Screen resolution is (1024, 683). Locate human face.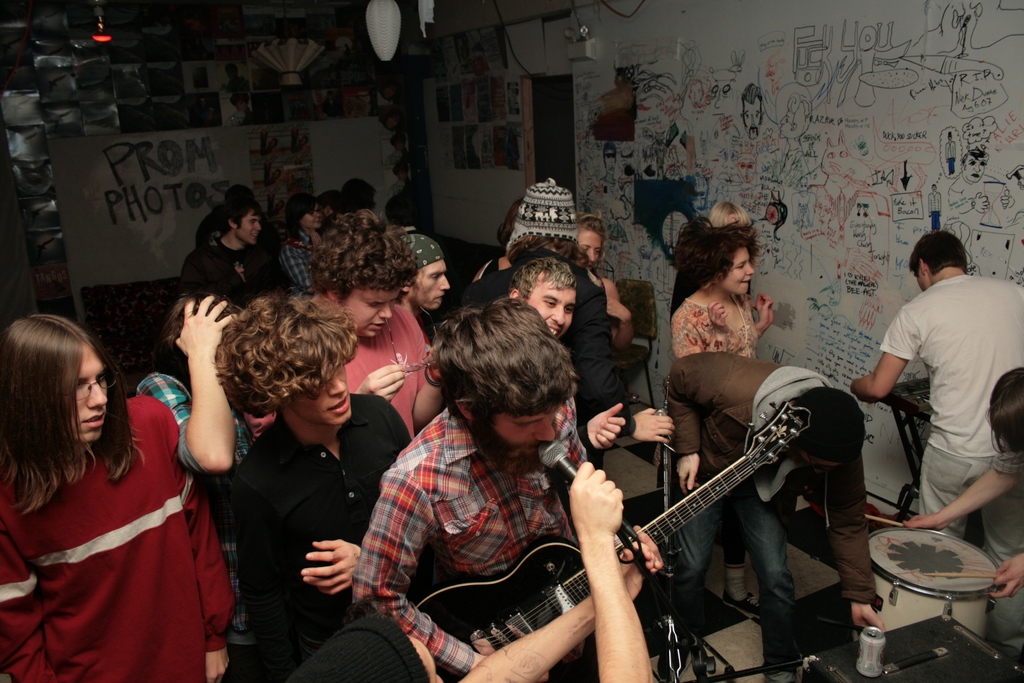
BBox(74, 345, 108, 444).
